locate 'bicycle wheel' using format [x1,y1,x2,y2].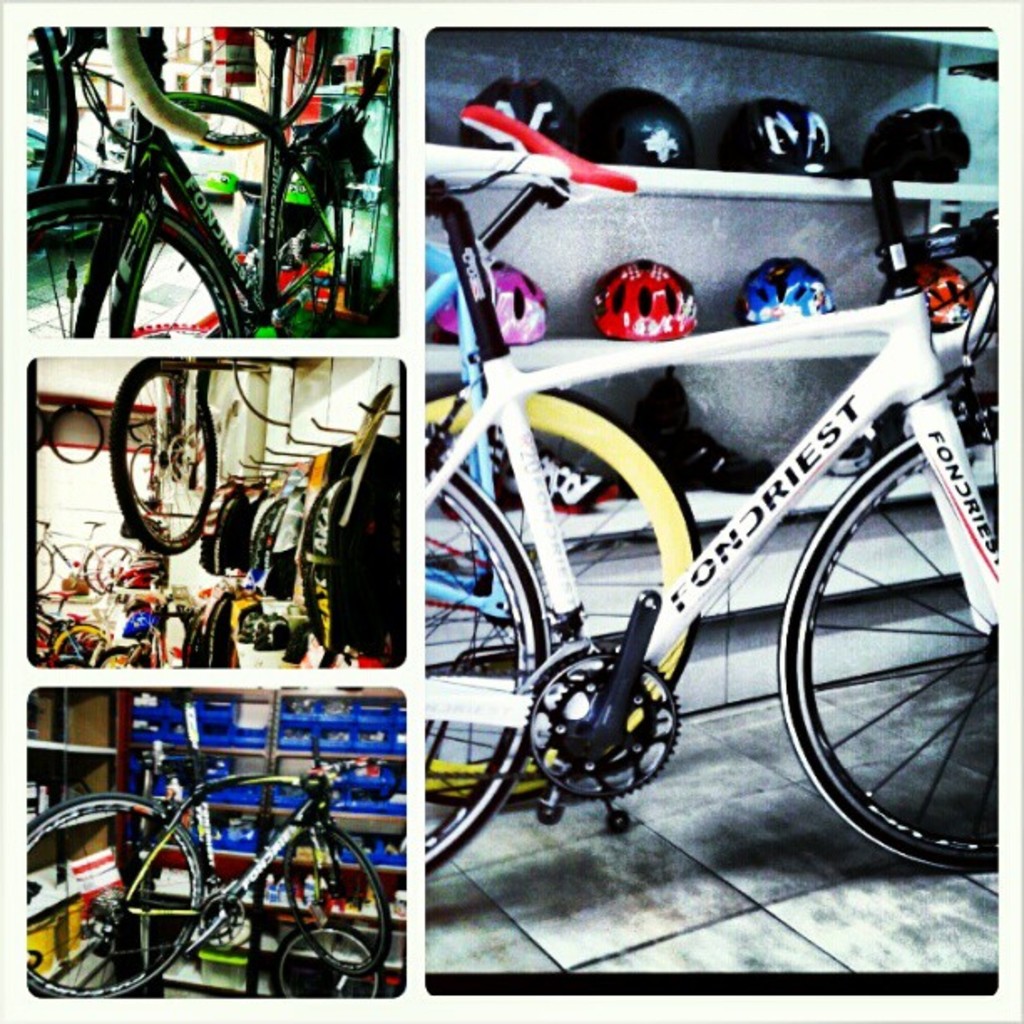
[28,25,79,269].
